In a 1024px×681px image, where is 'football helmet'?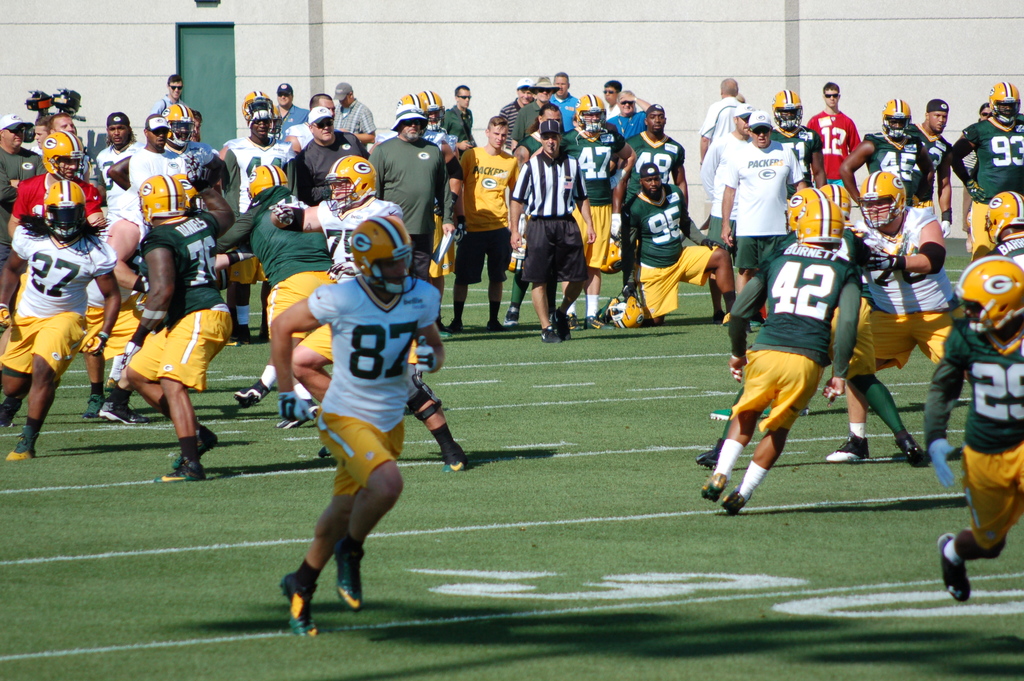
select_region(43, 177, 90, 238).
